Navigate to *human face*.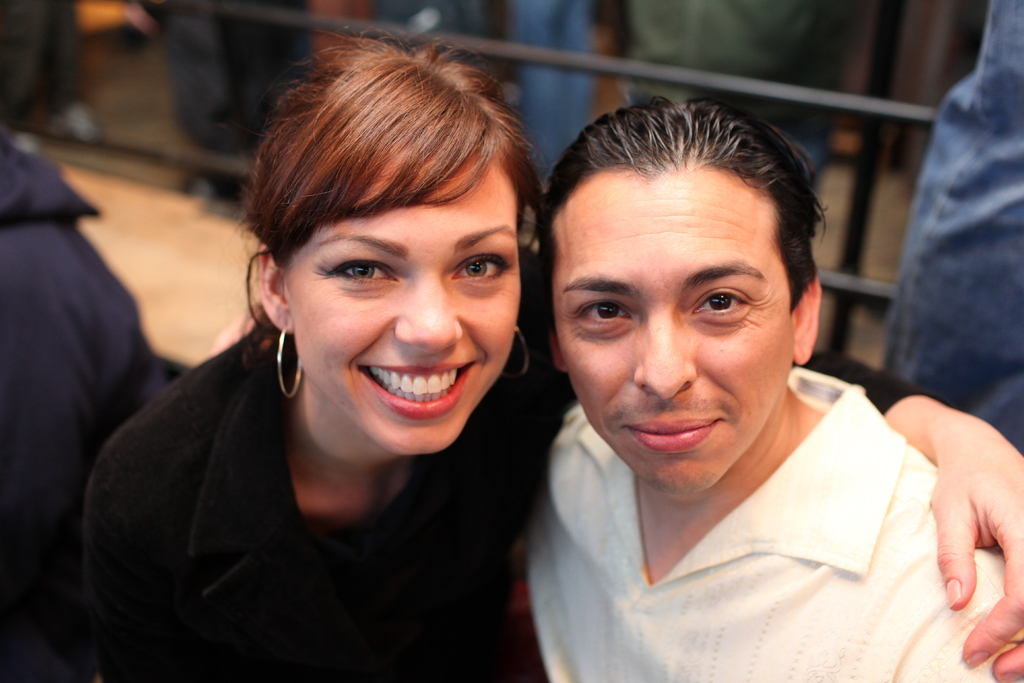
Navigation target: [left=561, top=165, right=800, bottom=487].
